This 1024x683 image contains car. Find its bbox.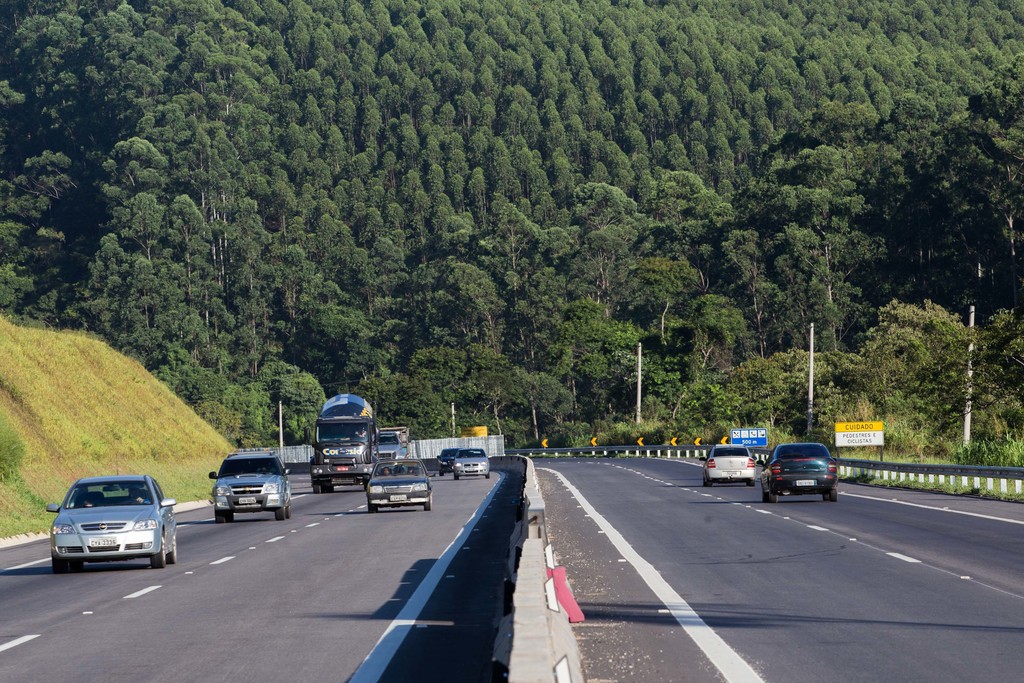
crop(763, 441, 835, 500).
